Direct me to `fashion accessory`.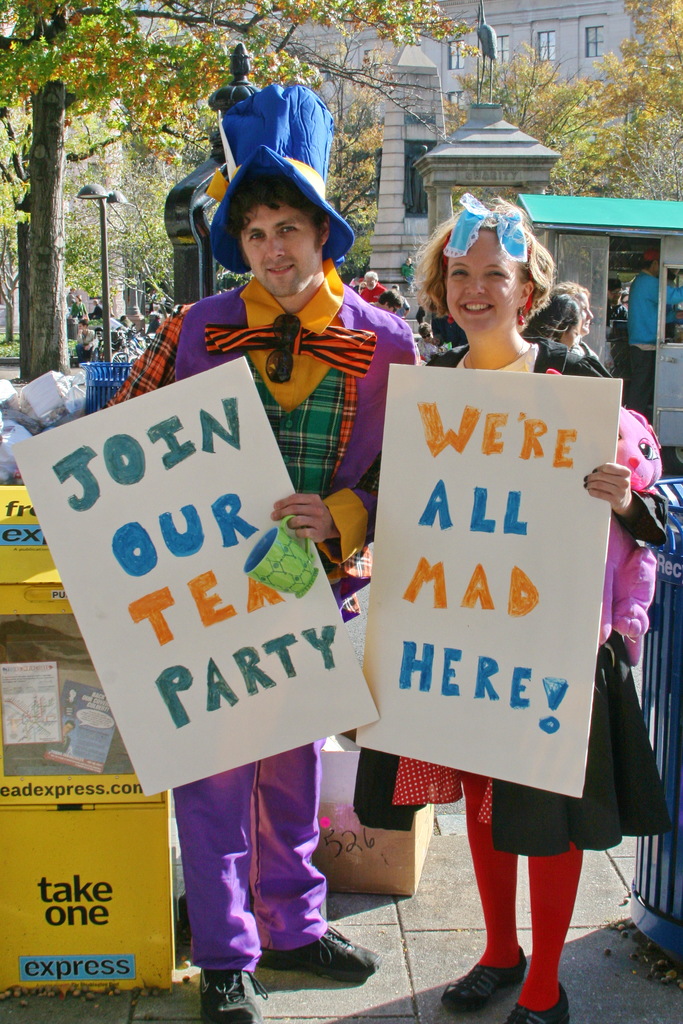
Direction: (x1=590, y1=464, x2=599, y2=471).
